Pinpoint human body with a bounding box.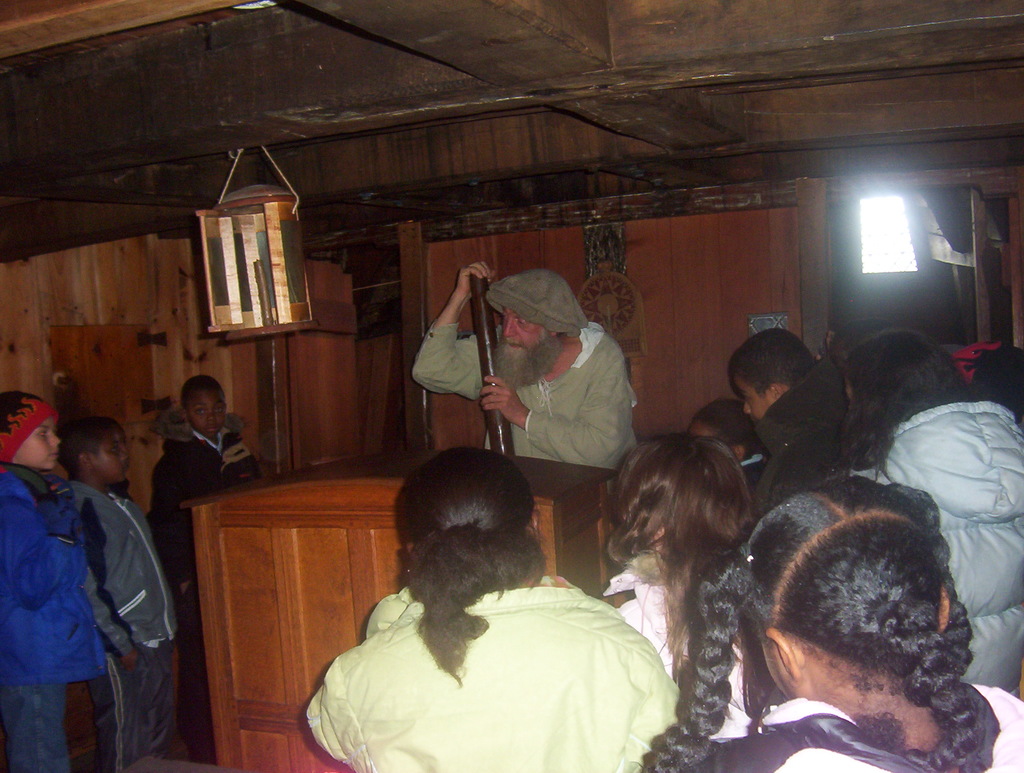
box(704, 679, 1023, 772).
